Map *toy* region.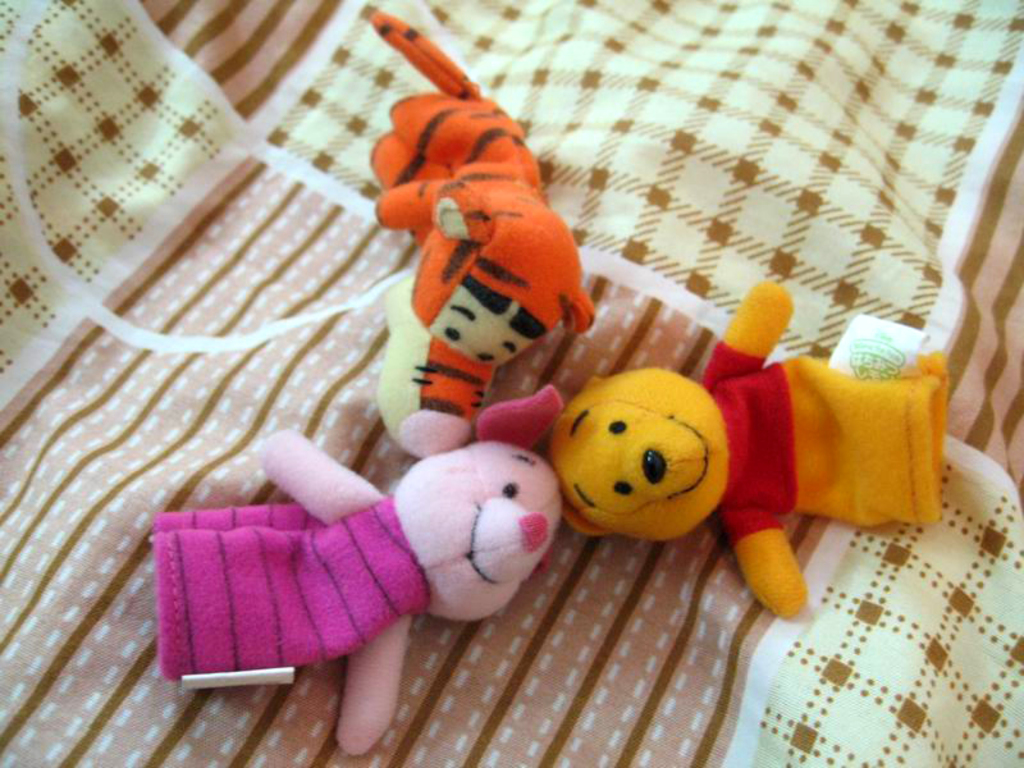
Mapped to {"x1": 361, "y1": 4, "x2": 596, "y2": 462}.
